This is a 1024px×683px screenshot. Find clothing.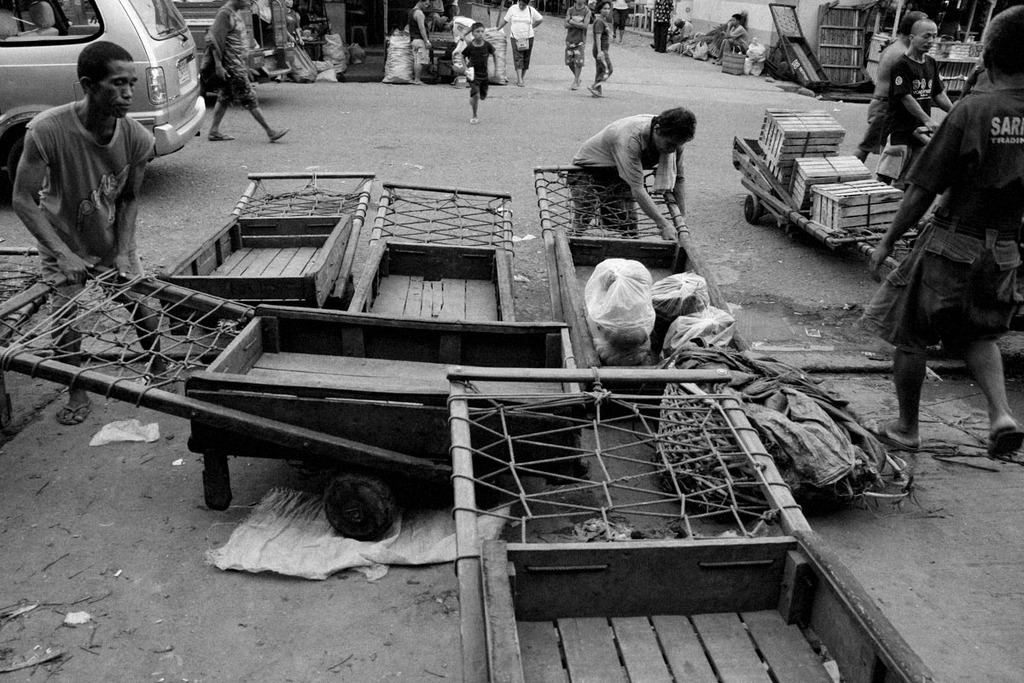
Bounding box: [613, 0, 631, 38].
